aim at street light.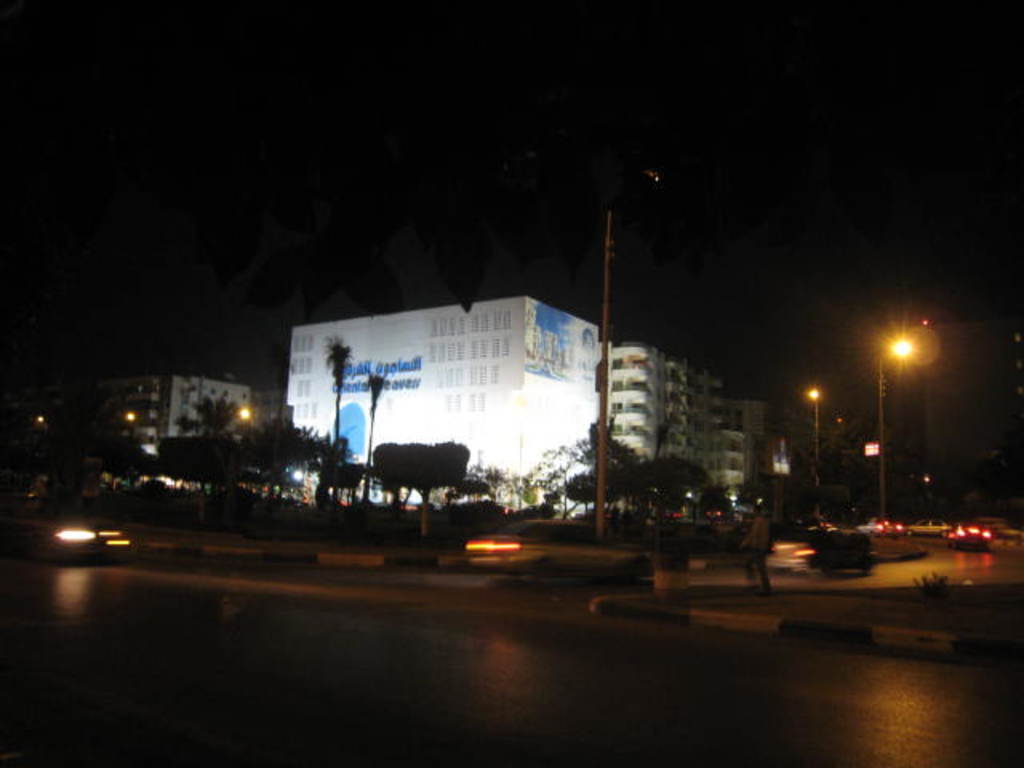
Aimed at 598, 166, 661, 544.
